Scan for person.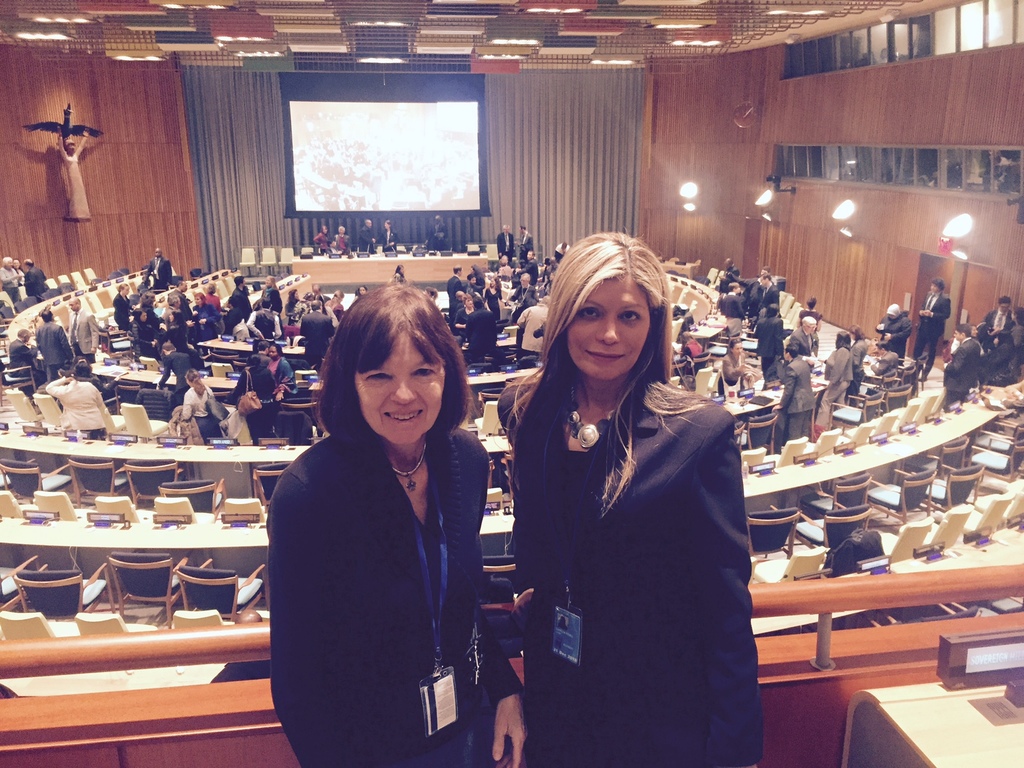
Scan result: 54 132 95 214.
